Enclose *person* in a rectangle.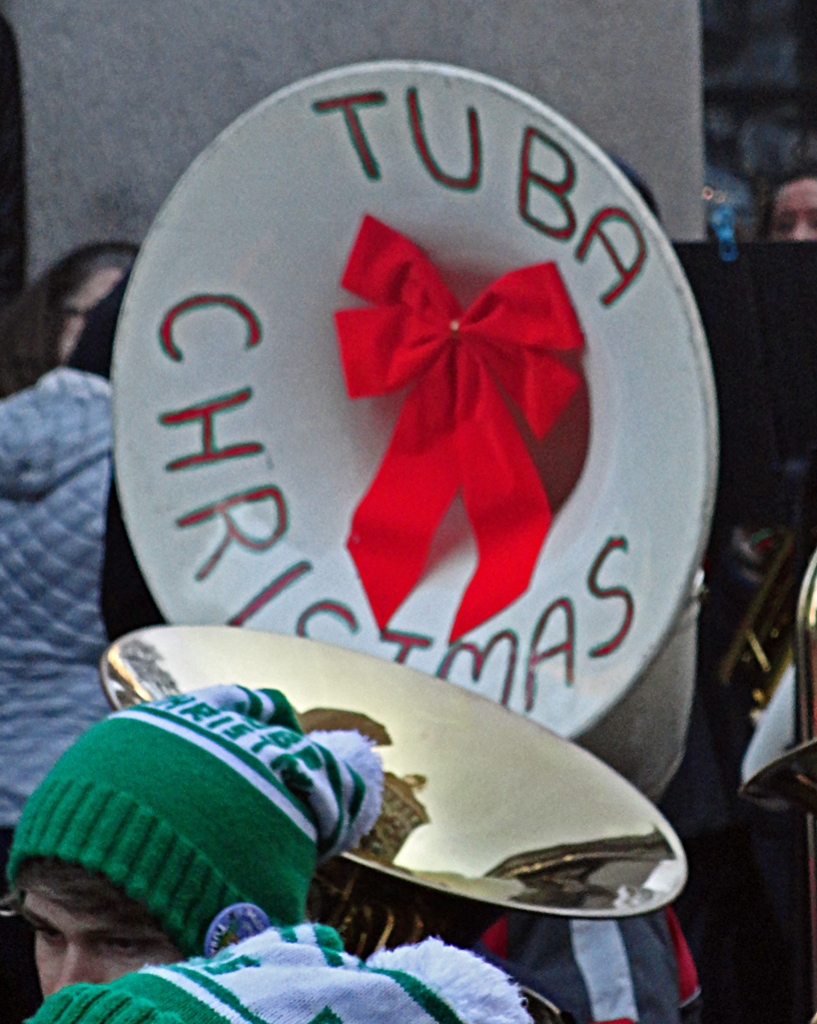
left=0, top=260, right=148, bottom=842.
